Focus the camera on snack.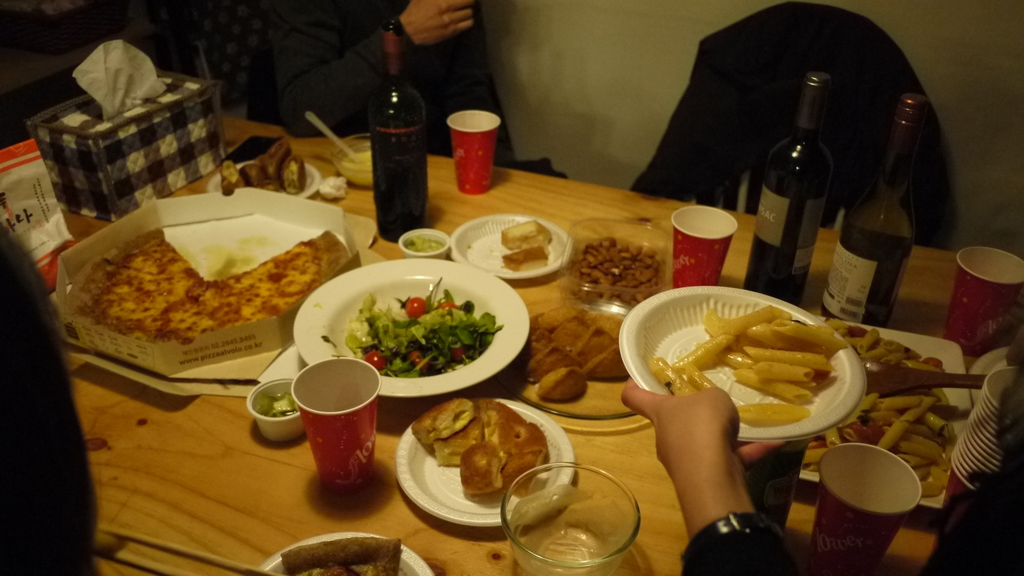
Focus region: <box>808,321,956,512</box>.
